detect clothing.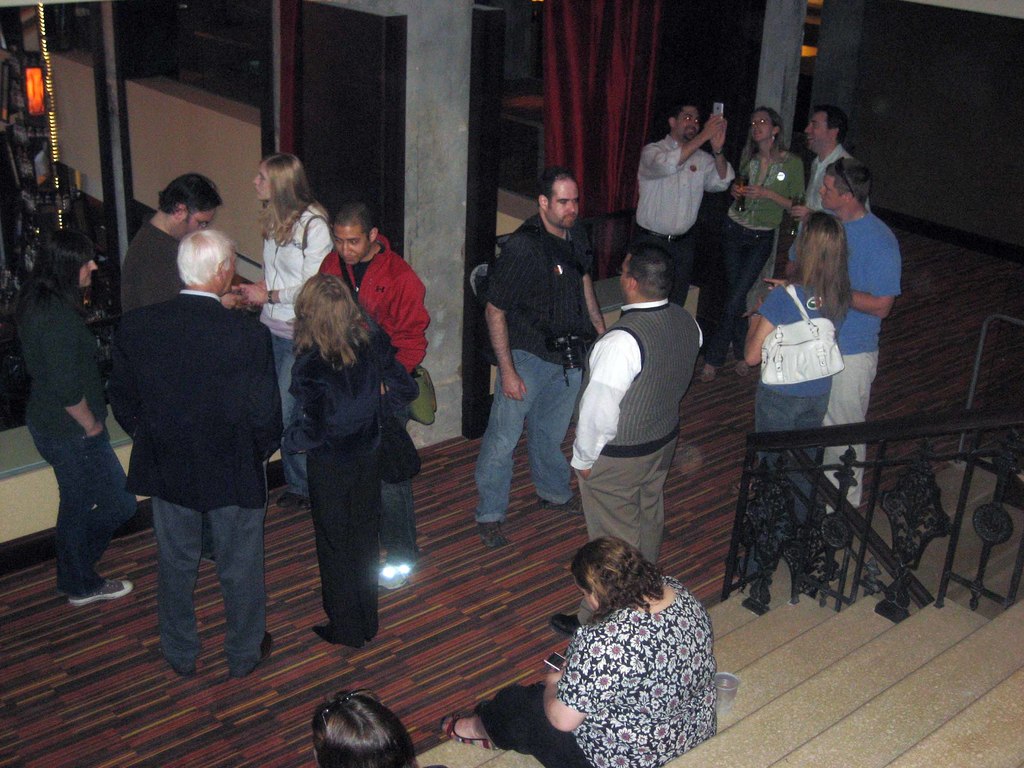
Detected at region(745, 269, 850, 580).
